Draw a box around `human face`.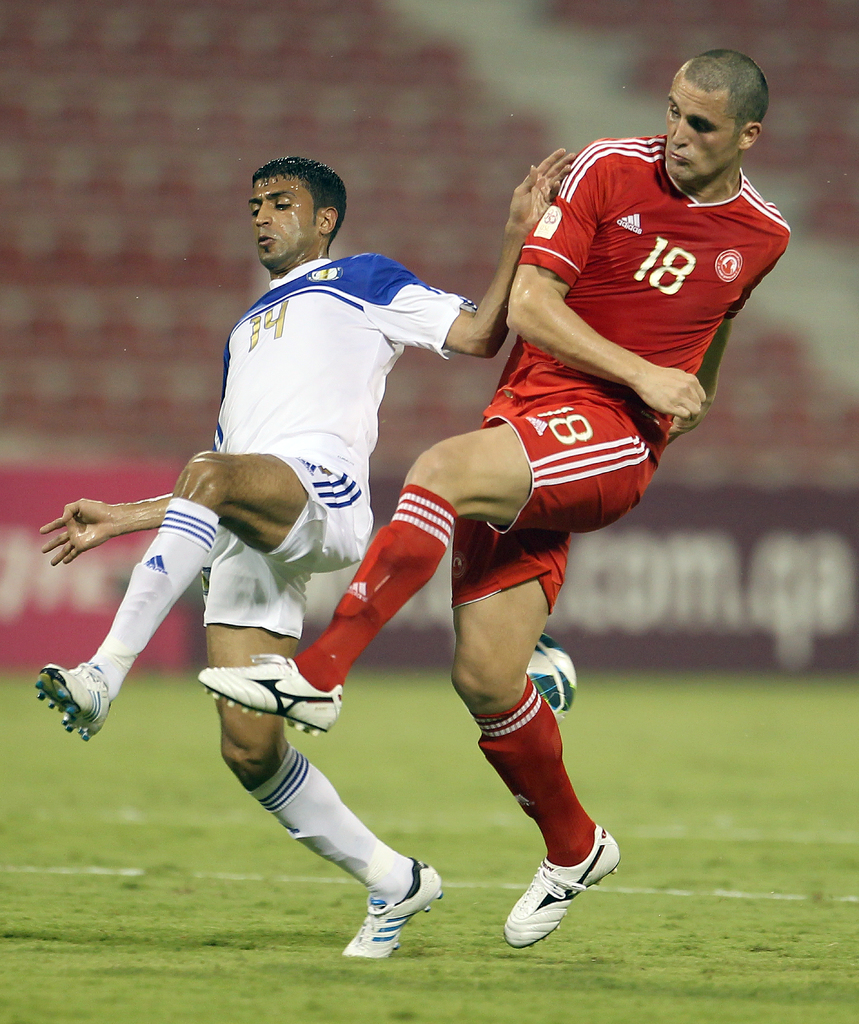
region(250, 176, 320, 267).
